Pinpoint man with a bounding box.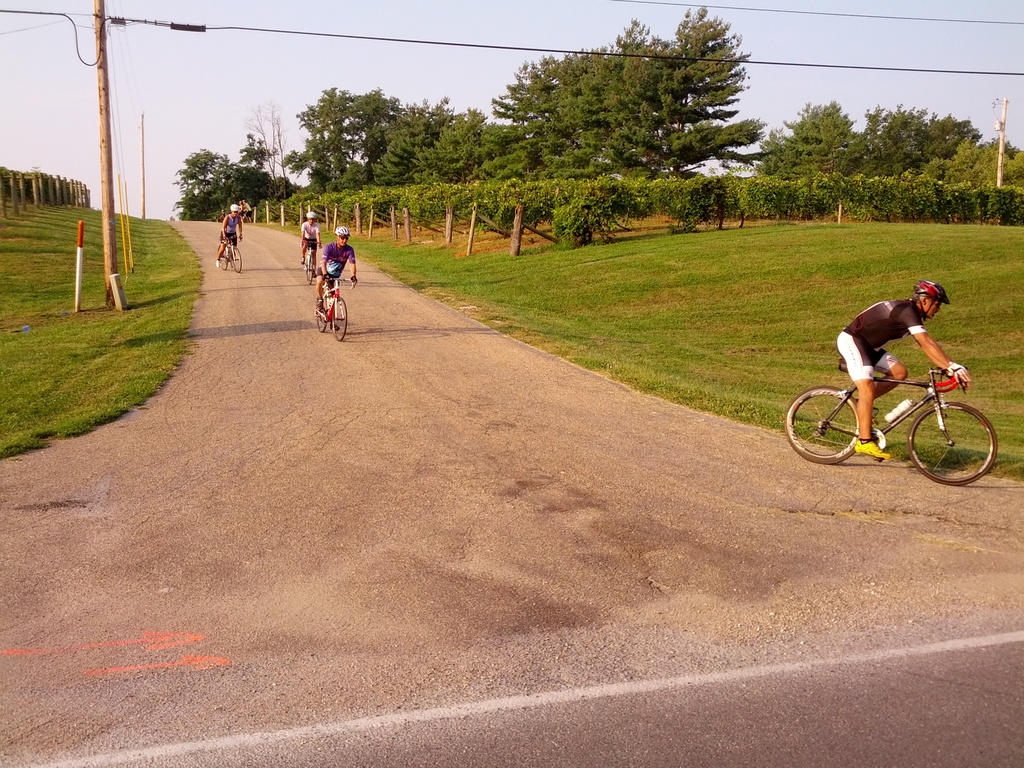
300 216 335 248.
